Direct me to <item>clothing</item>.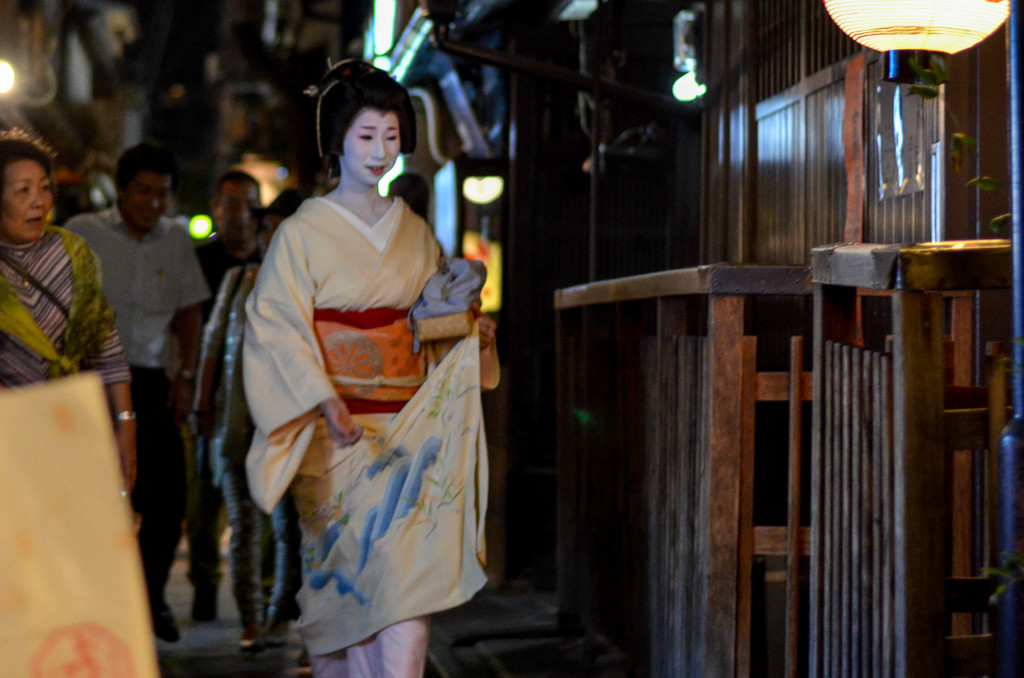
Direction: crop(67, 209, 213, 607).
